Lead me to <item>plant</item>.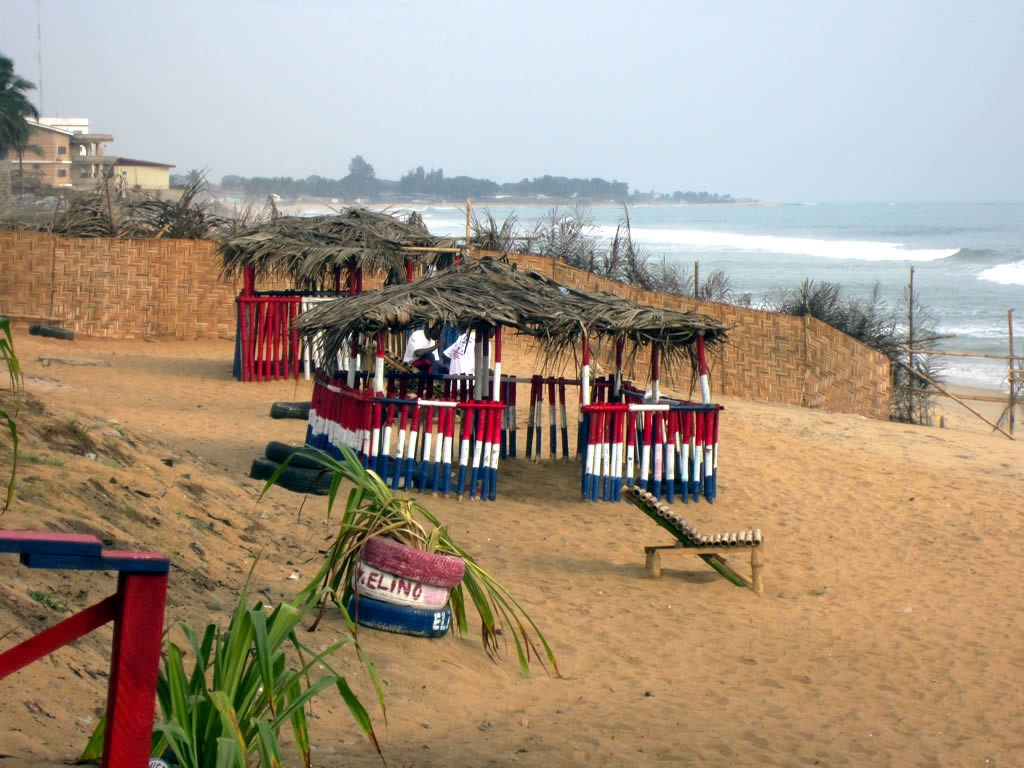
Lead to (0, 311, 21, 519).
